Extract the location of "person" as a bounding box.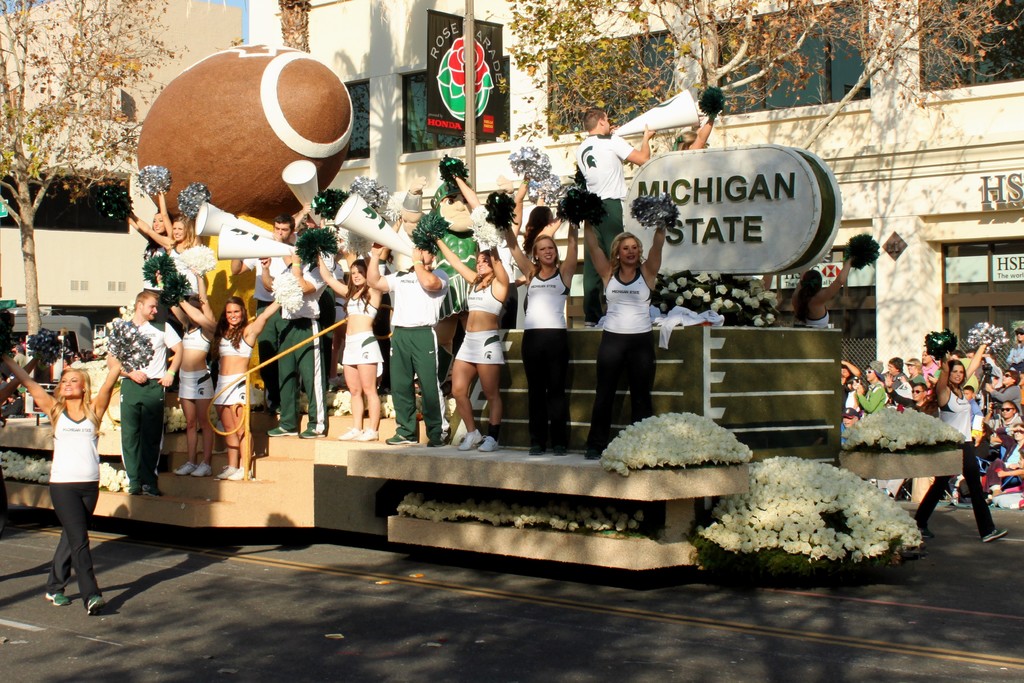
l=273, t=213, r=296, b=243.
